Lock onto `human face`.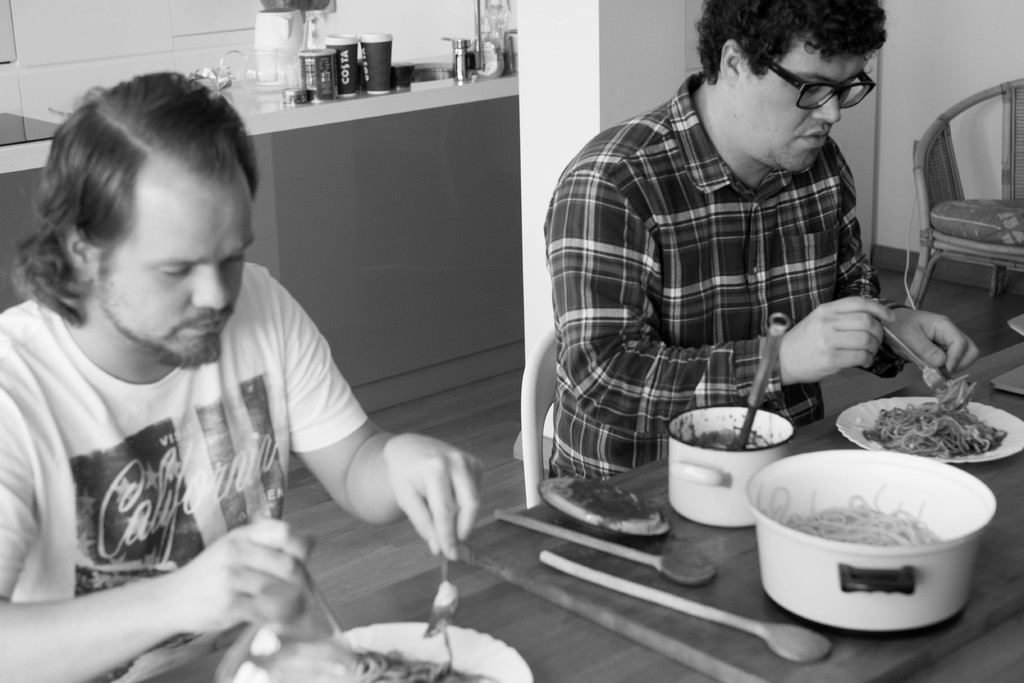
Locked: 99, 178, 255, 366.
